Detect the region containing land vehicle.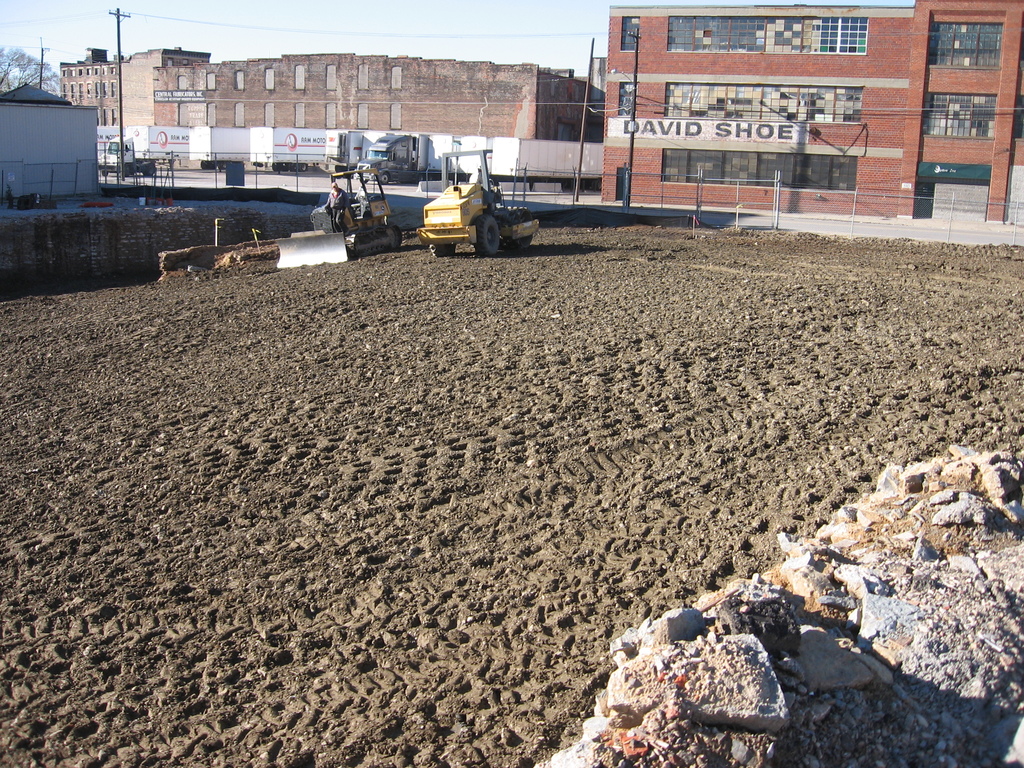
408, 161, 541, 241.
